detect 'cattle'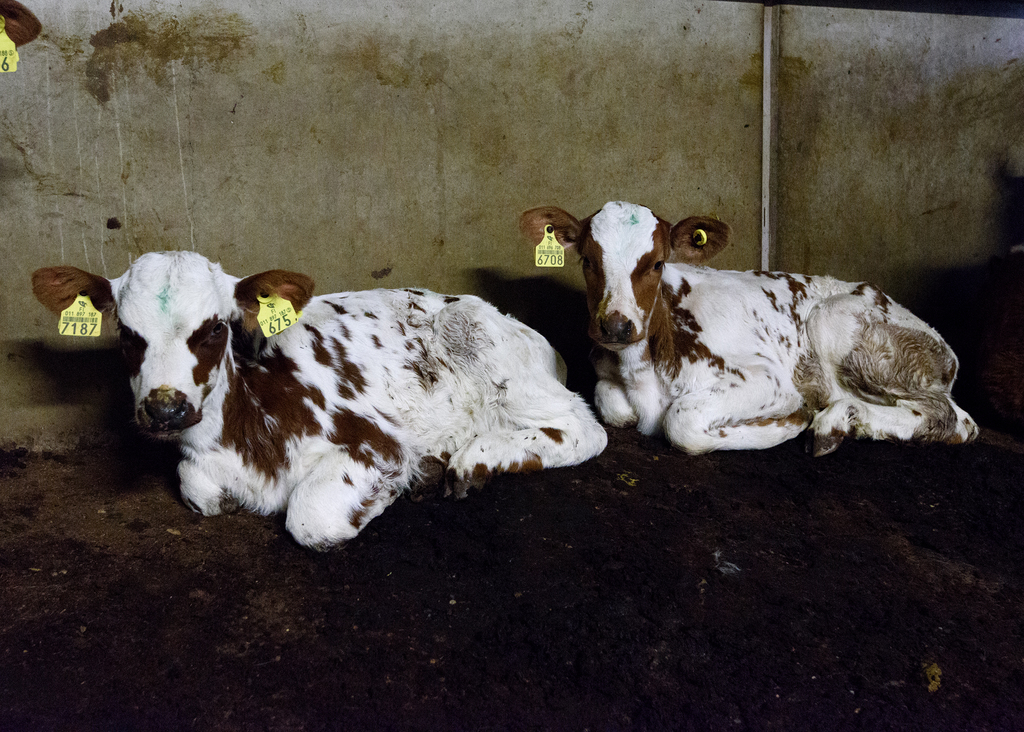
x1=0, y1=0, x2=43, y2=82
